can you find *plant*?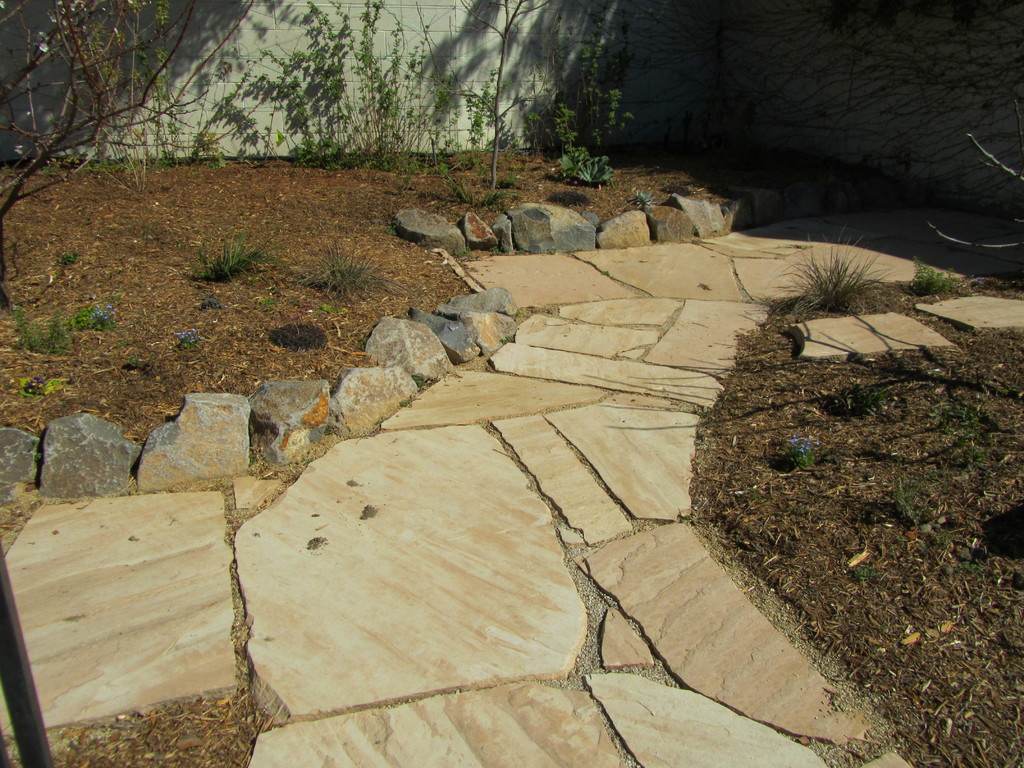
Yes, bounding box: box=[904, 257, 959, 294].
